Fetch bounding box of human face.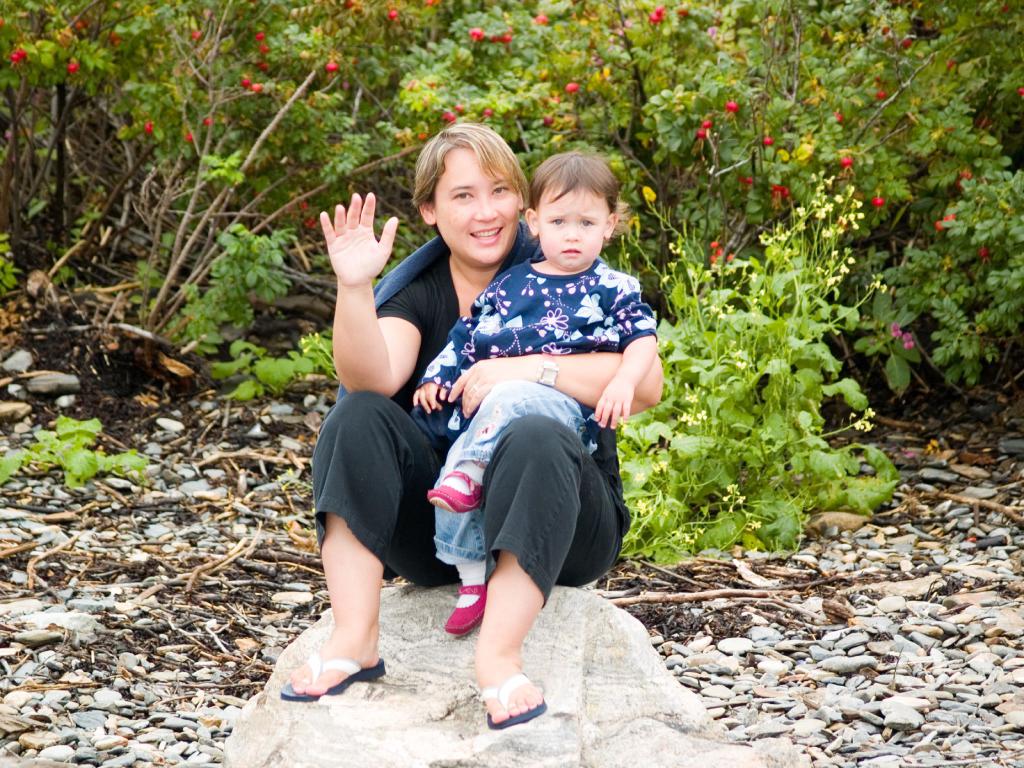
Bbox: 432, 146, 519, 264.
